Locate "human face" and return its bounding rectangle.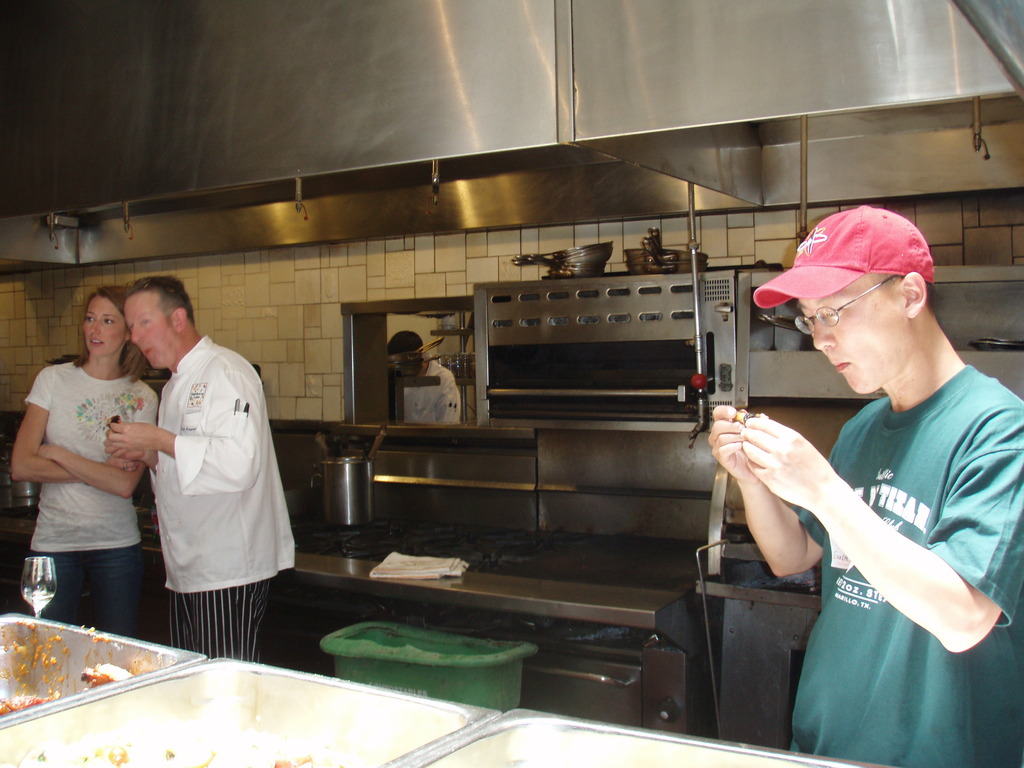
rect(121, 291, 180, 369).
